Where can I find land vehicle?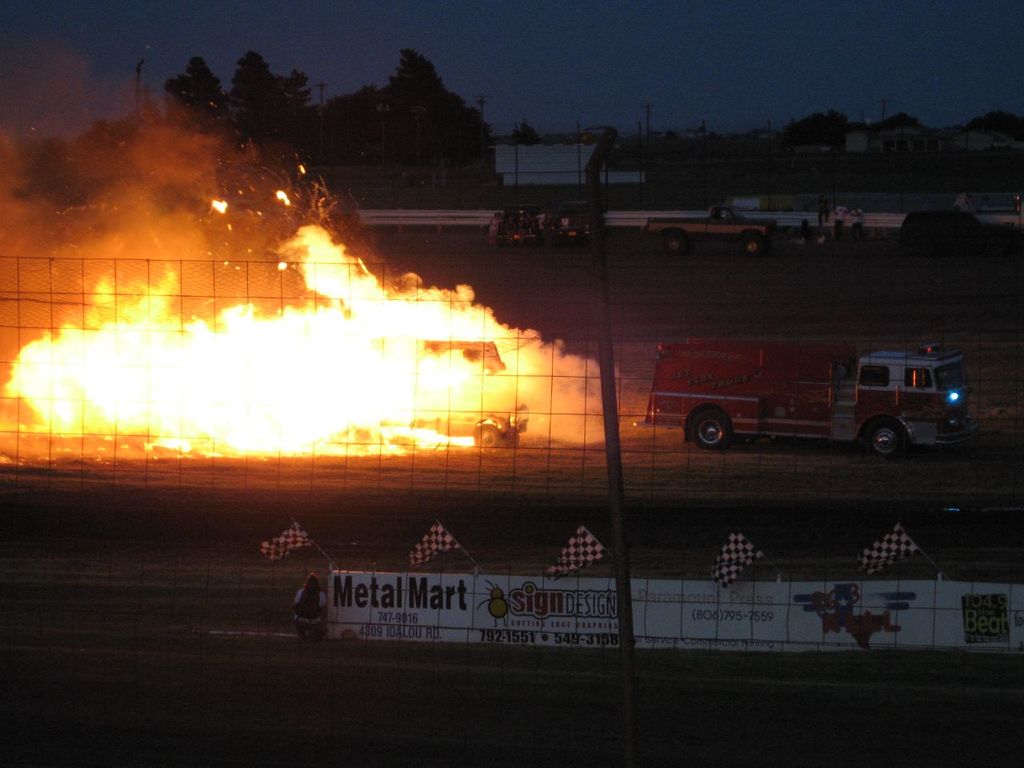
You can find it at [891, 203, 990, 255].
